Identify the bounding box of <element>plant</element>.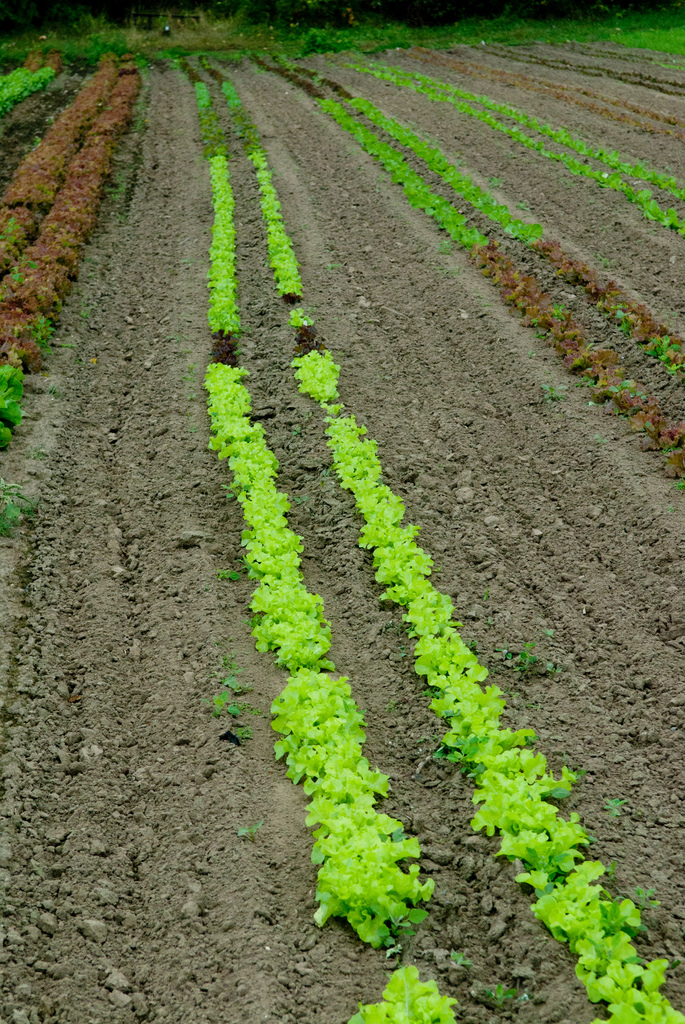
x1=64 y1=0 x2=684 y2=83.
